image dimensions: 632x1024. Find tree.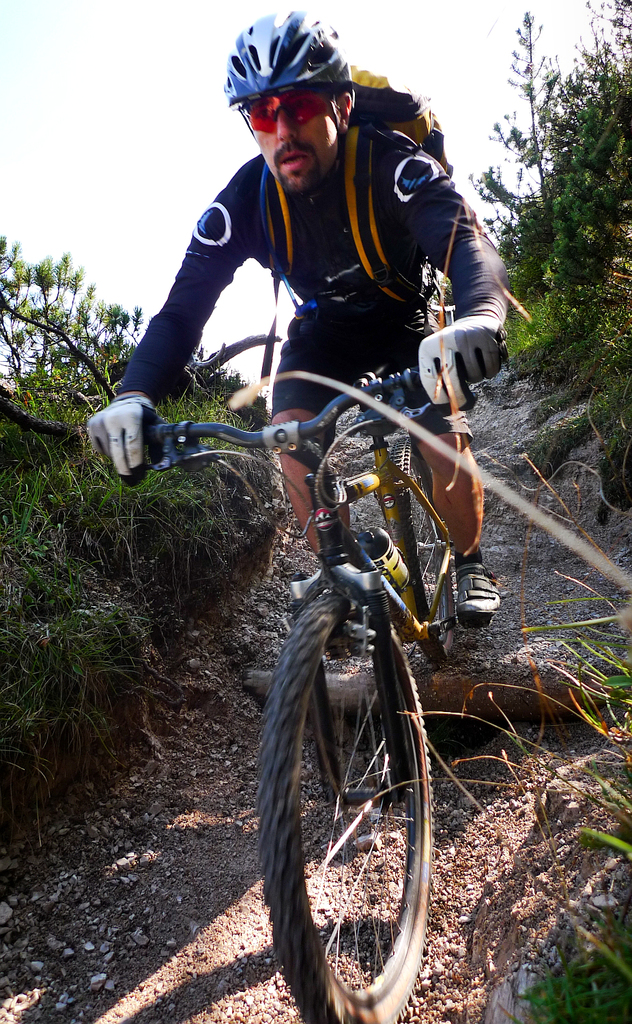
459:0:631:309.
